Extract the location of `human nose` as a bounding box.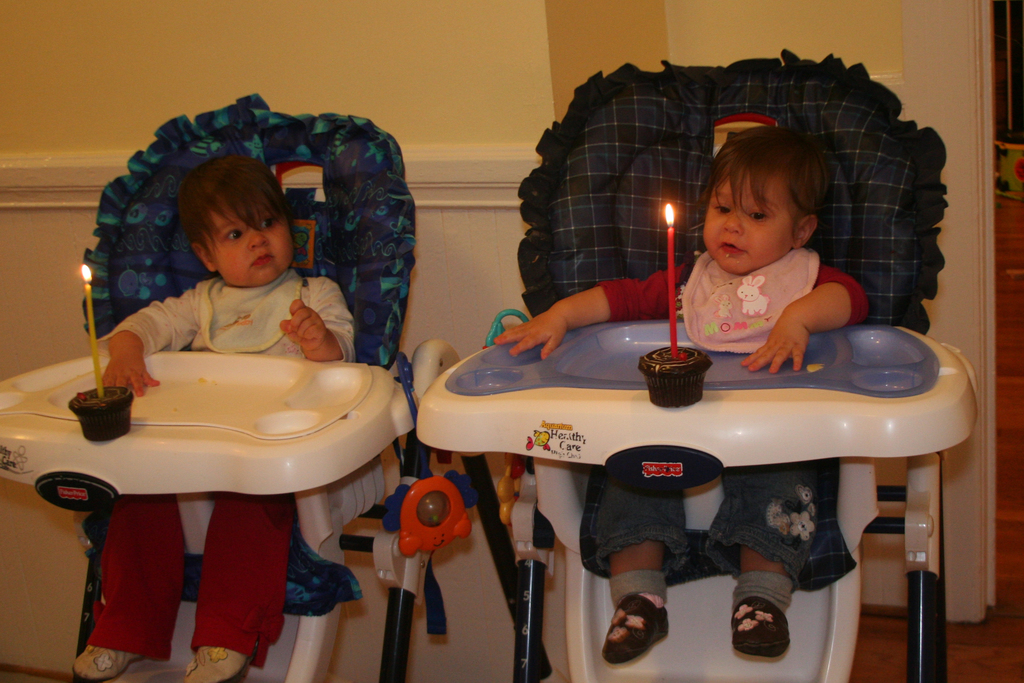
718:211:743:236.
